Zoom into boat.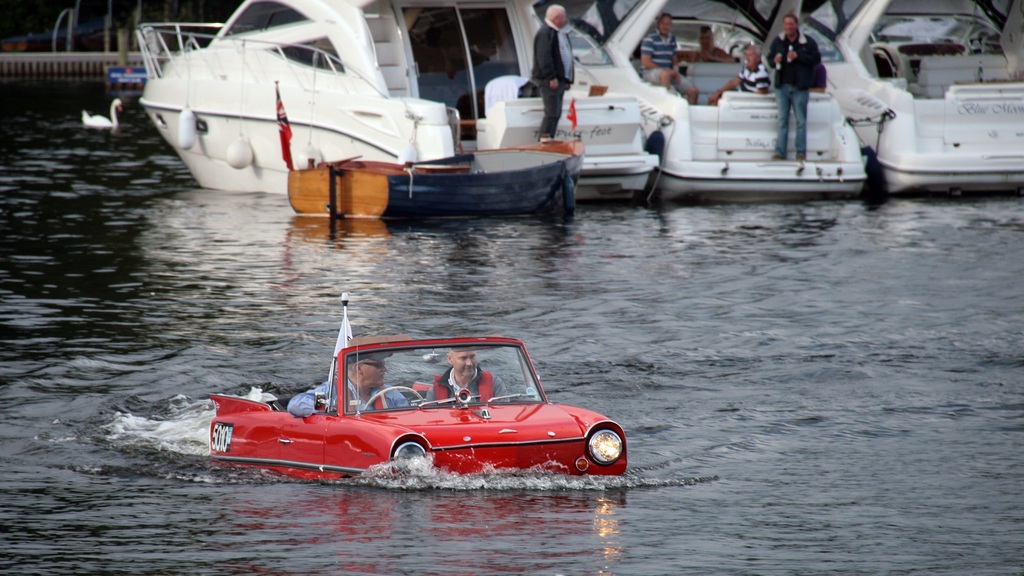
Zoom target: region(134, 0, 666, 211).
